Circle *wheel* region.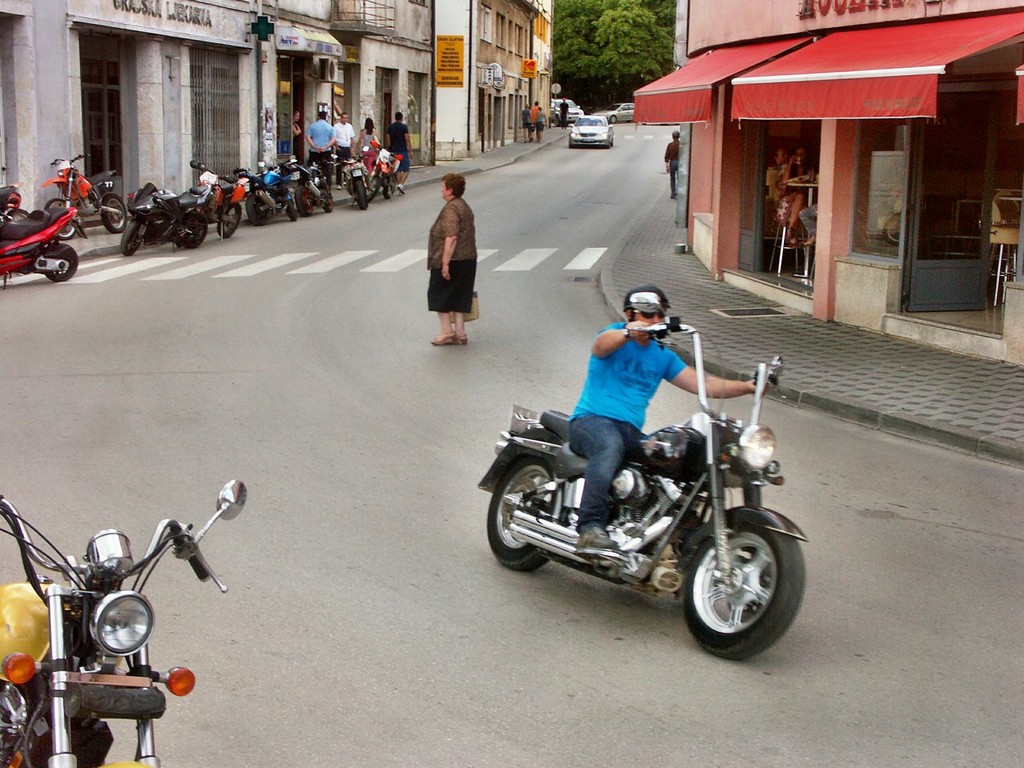
Region: region(381, 174, 396, 200).
